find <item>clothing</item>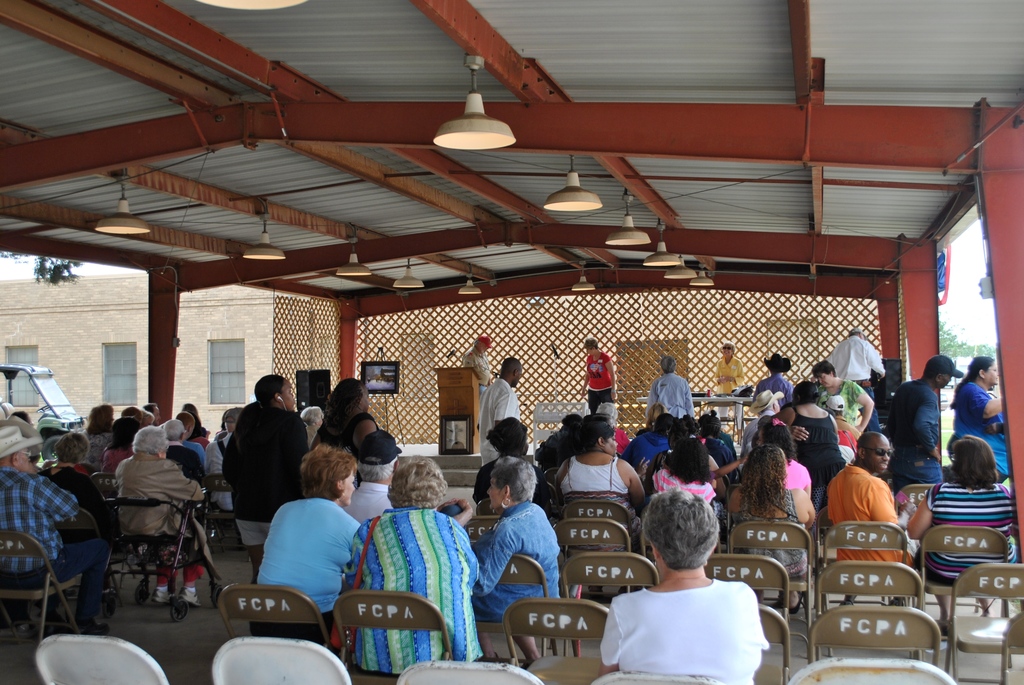
box(919, 480, 1018, 592)
